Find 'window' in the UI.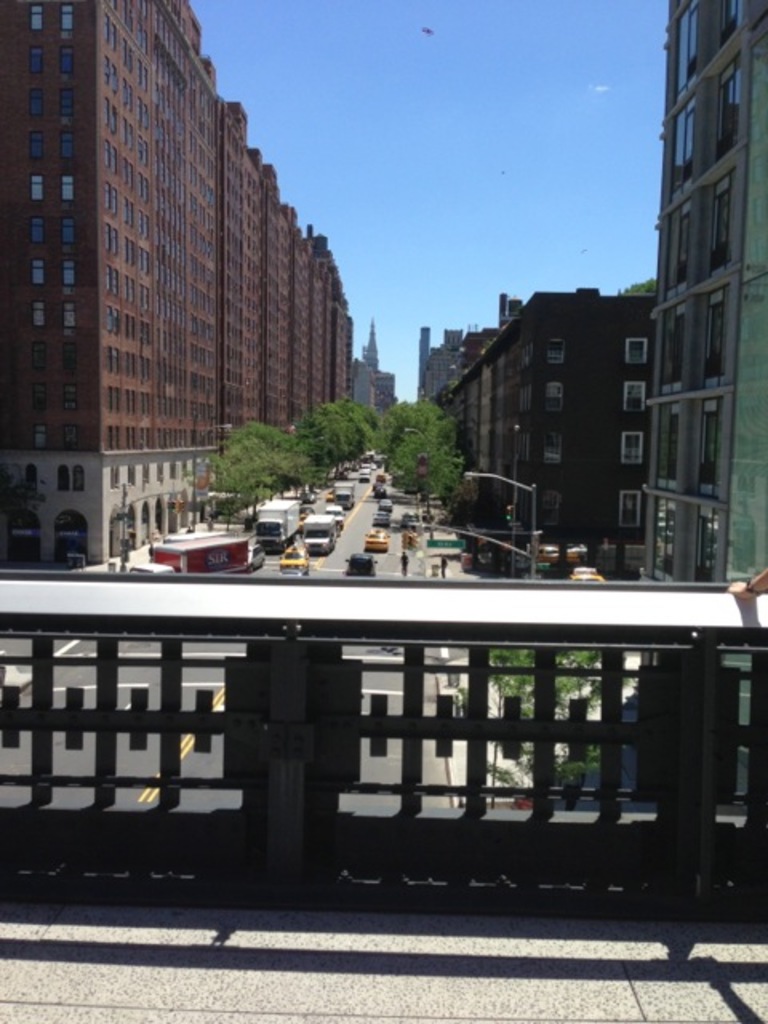
UI element at 714 61 742 160.
